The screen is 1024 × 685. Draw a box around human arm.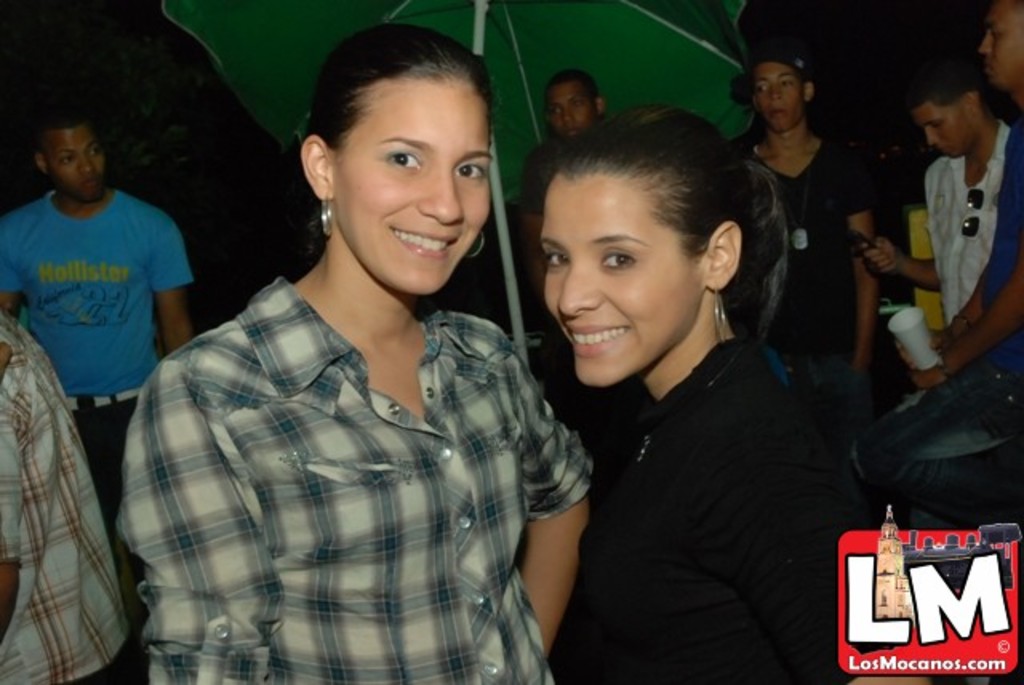
detection(0, 206, 30, 325).
